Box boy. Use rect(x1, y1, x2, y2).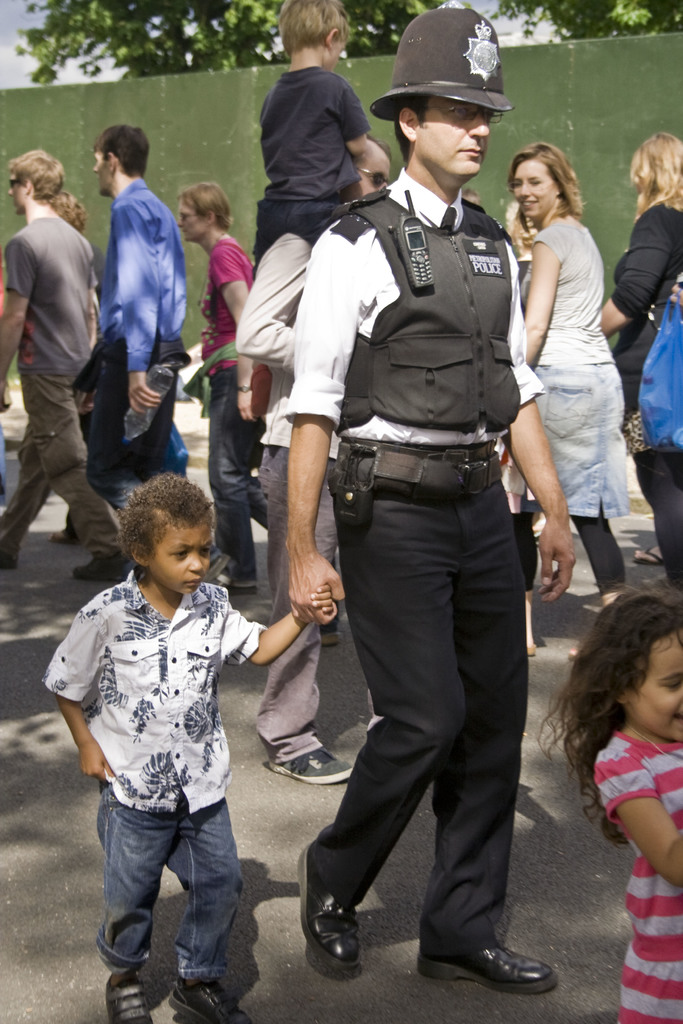
rect(254, 0, 371, 273).
